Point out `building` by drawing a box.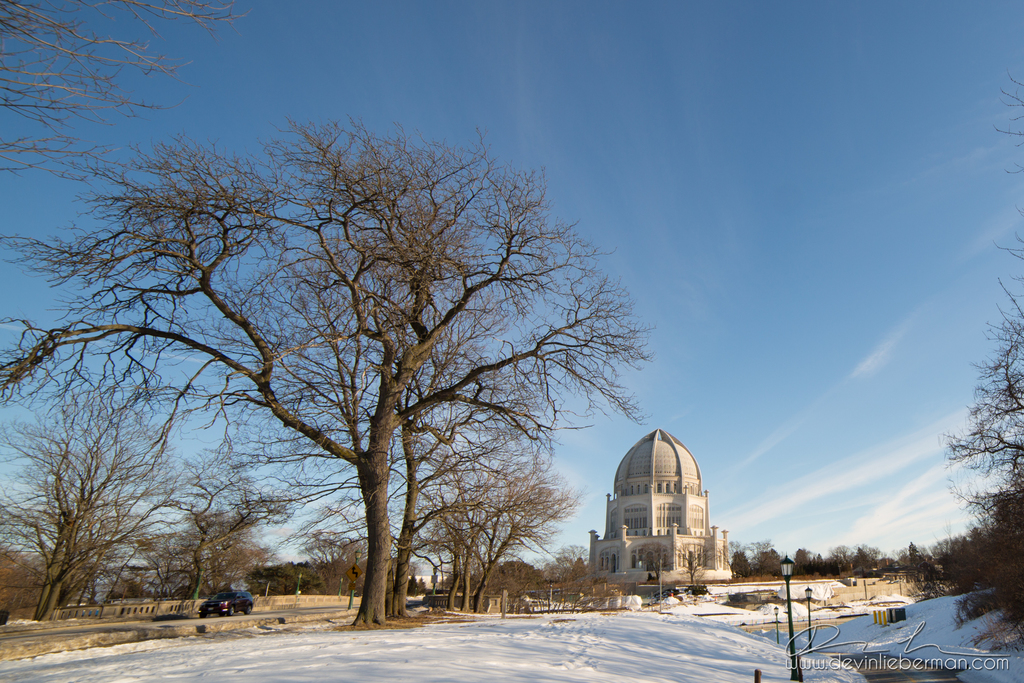
{"x1": 594, "y1": 432, "x2": 738, "y2": 600}.
